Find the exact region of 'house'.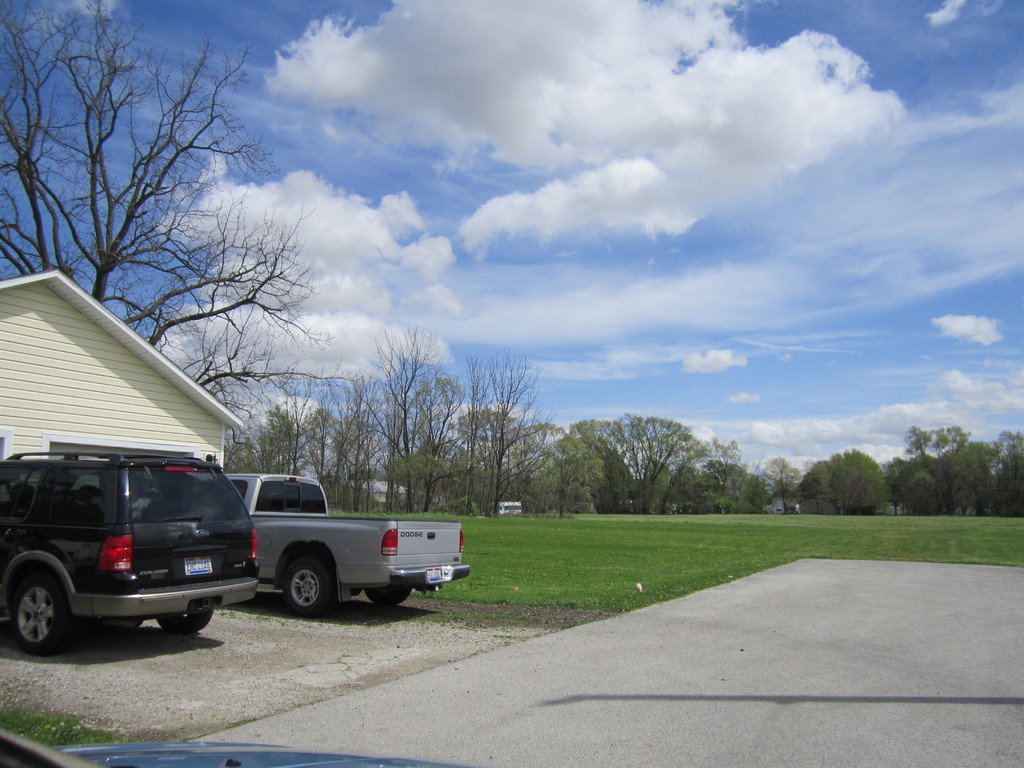
Exact region: x1=6 y1=275 x2=239 y2=475.
